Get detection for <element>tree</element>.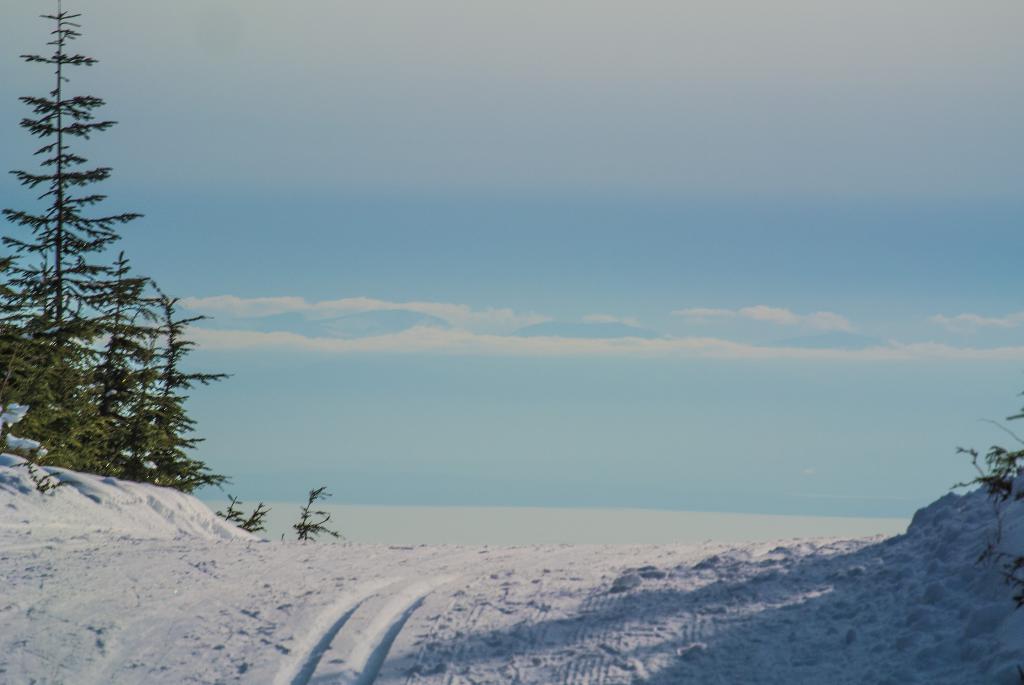
Detection: detection(18, 19, 210, 540).
